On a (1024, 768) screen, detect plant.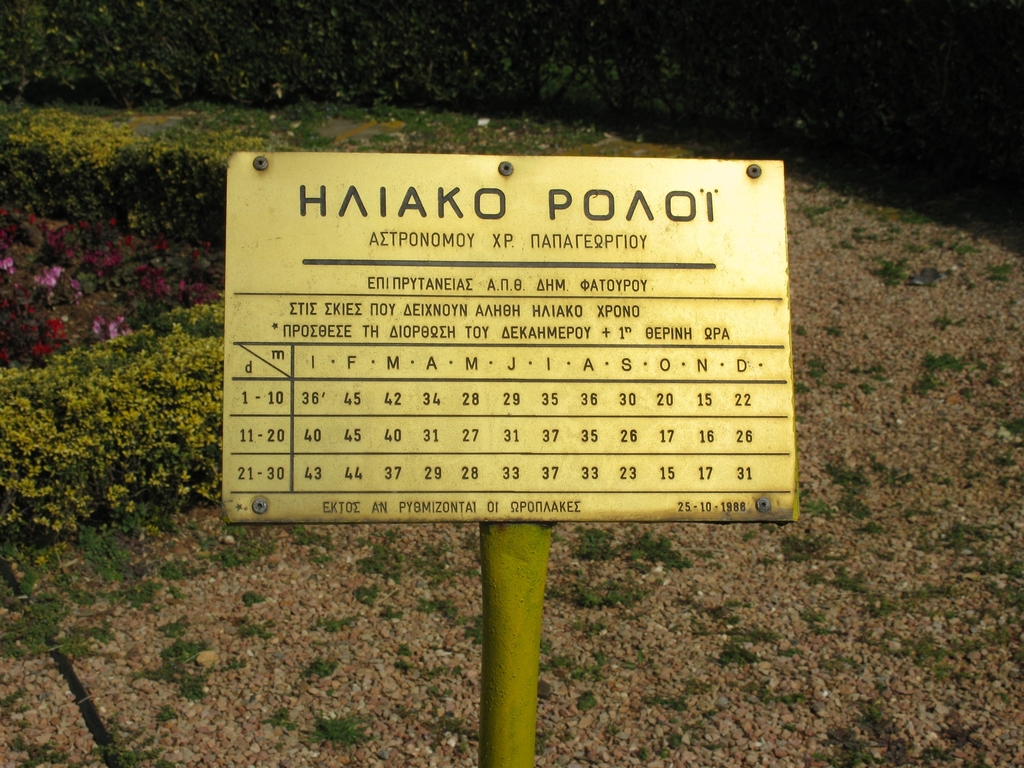
x1=778, y1=533, x2=817, y2=562.
